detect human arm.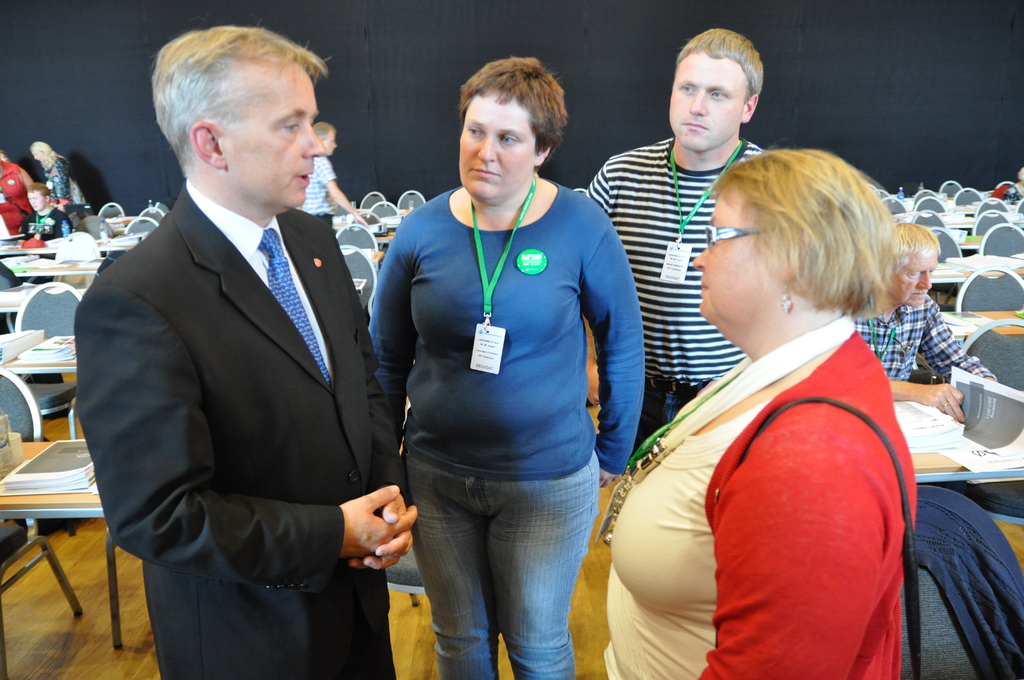
Detected at (x1=72, y1=274, x2=422, y2=596).
